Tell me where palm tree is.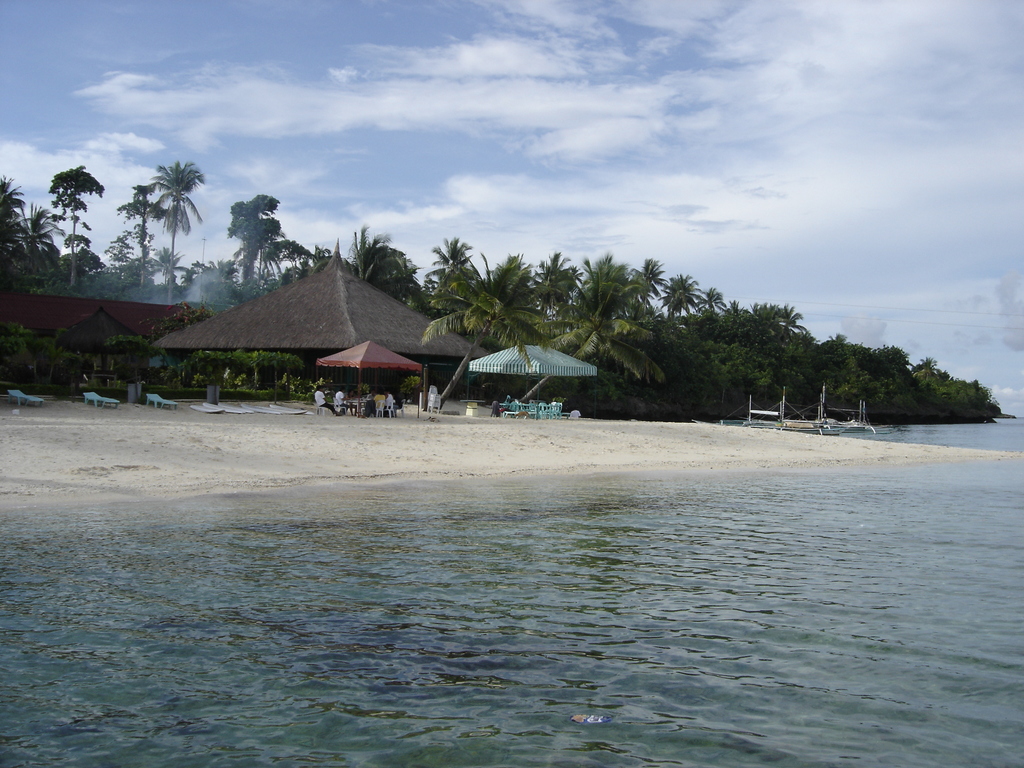
palm tree is at bbox=(524, 246, 584, 323).
